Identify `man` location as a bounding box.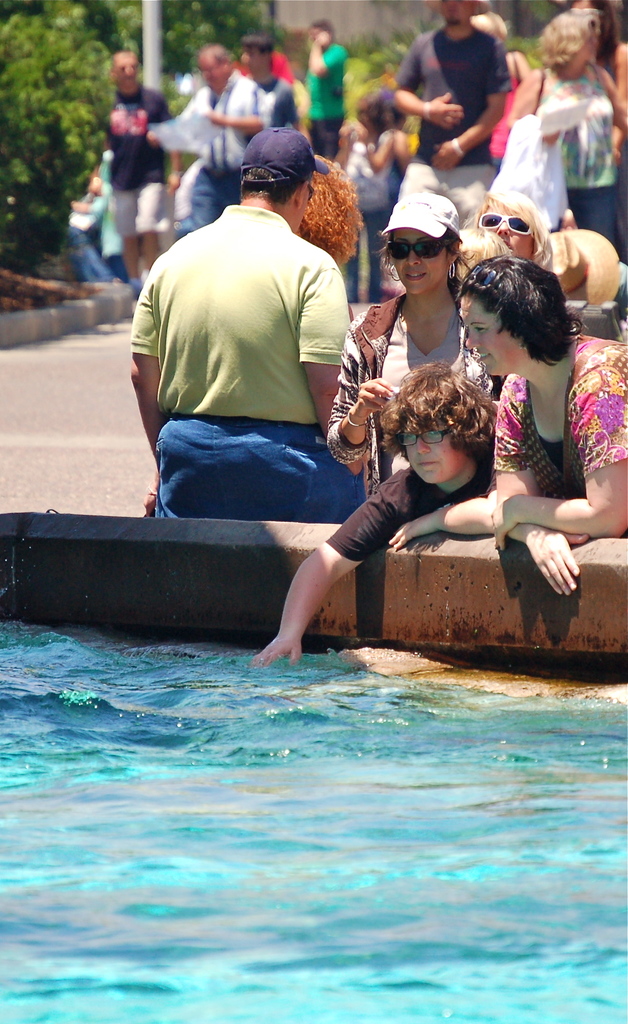
bbox(394, 0, 497, 235).
